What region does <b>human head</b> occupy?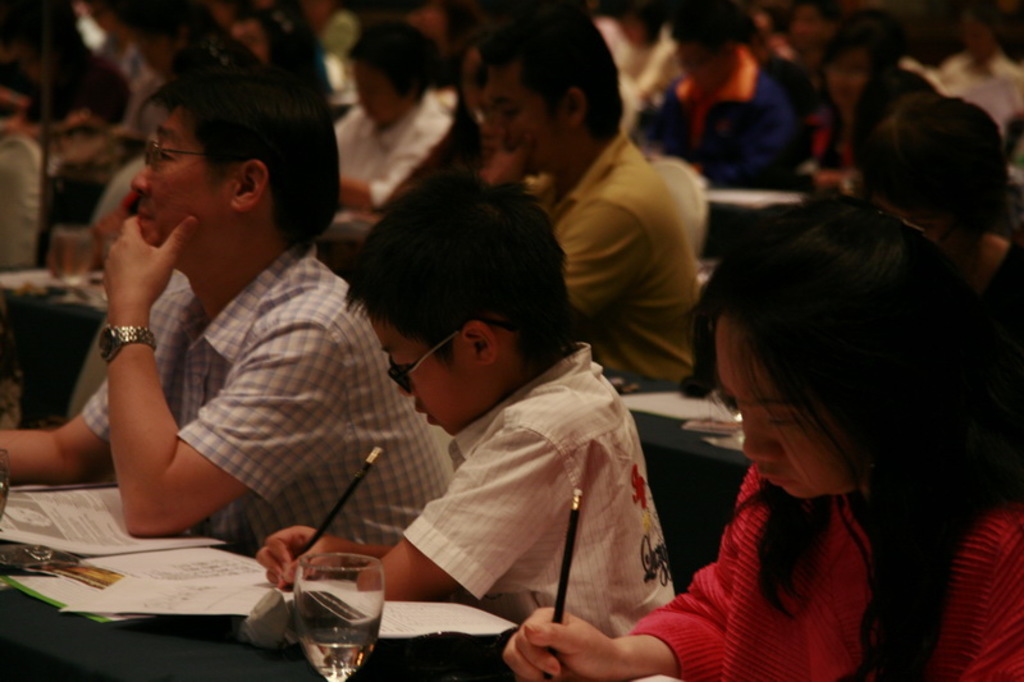
Rect(347, 18, 438, 129).
